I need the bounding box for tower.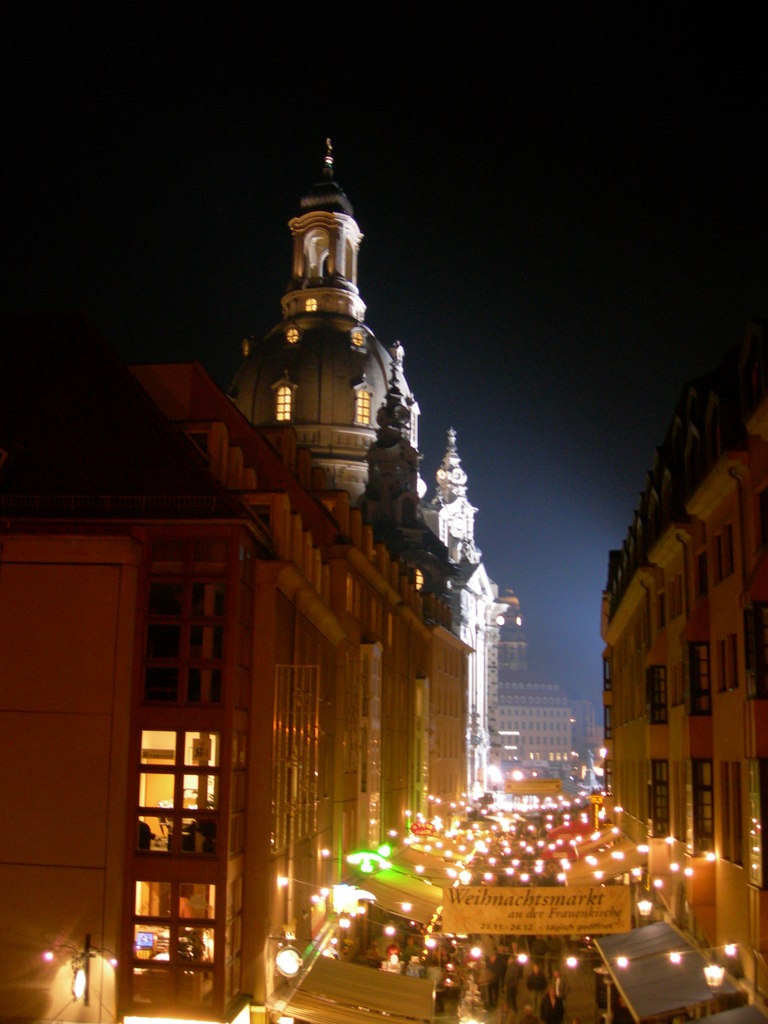
Here it is: [439,440,490,636].
